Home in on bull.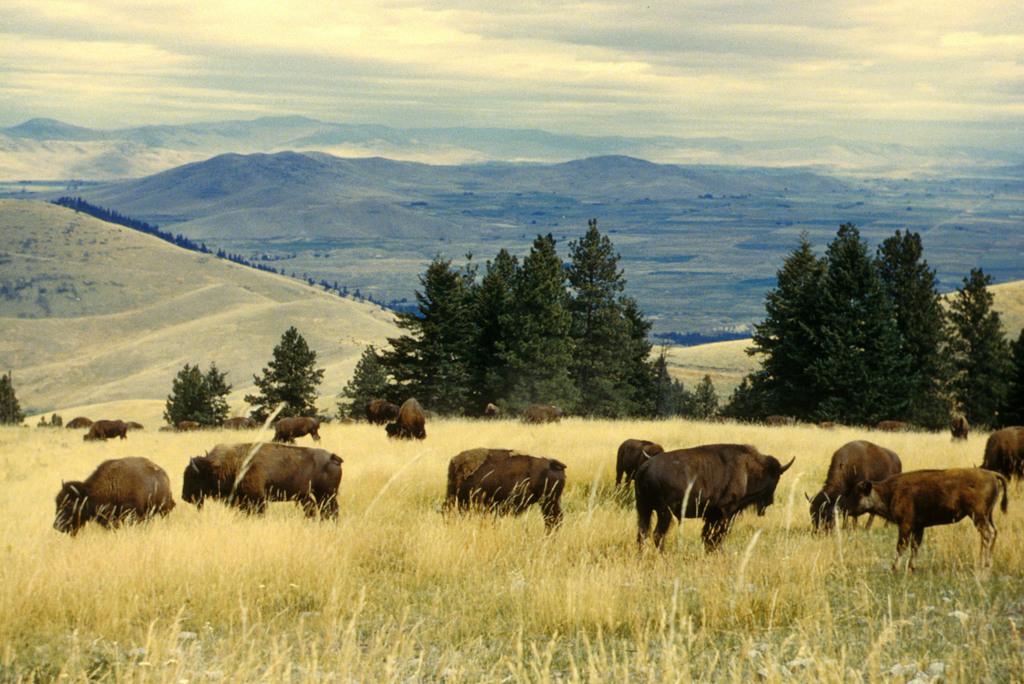
Homed in at 947, 413, 977, 441.
